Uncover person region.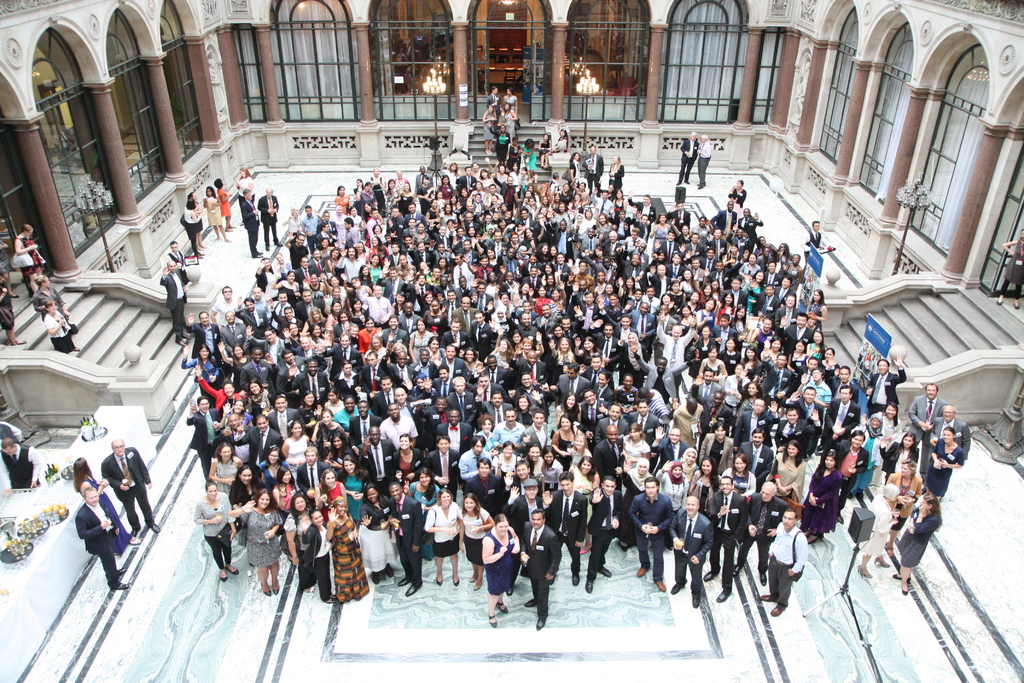
Uncovered: Rect(595, 424, 626, 481).
